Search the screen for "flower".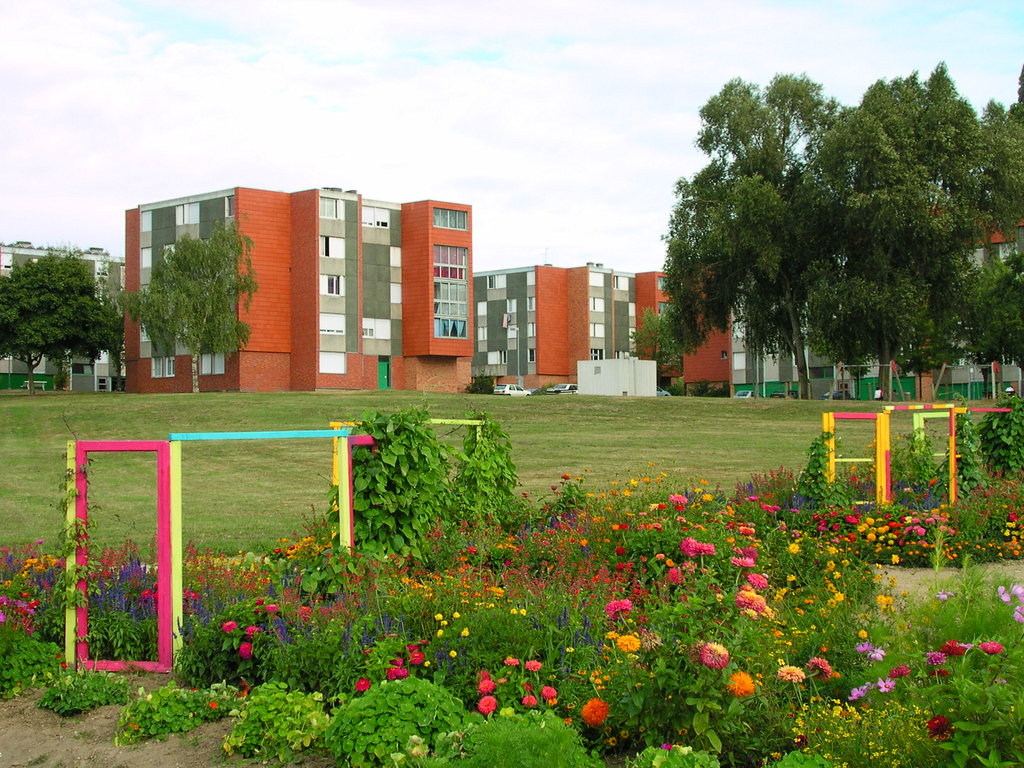
Found at 701, 639, 728, 666.
